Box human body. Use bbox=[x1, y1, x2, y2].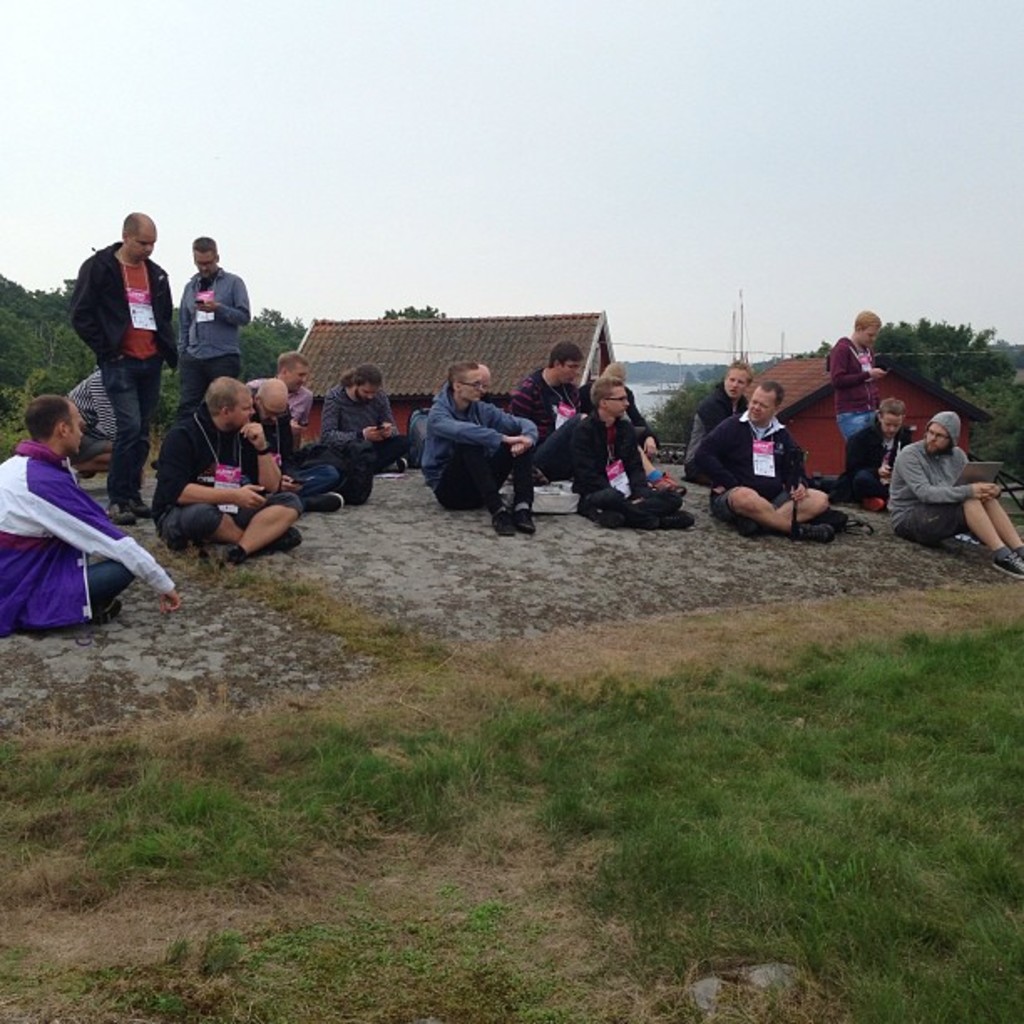
bbox=[69, 365, 117, 484].
